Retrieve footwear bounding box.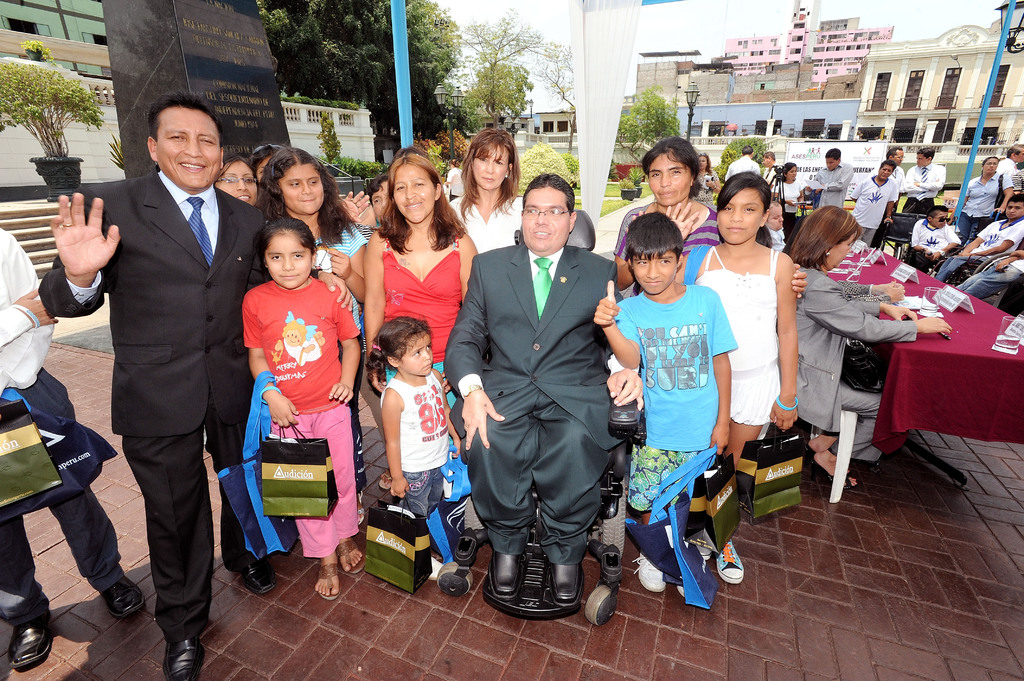
Bounding box: 236/557/278/599.
